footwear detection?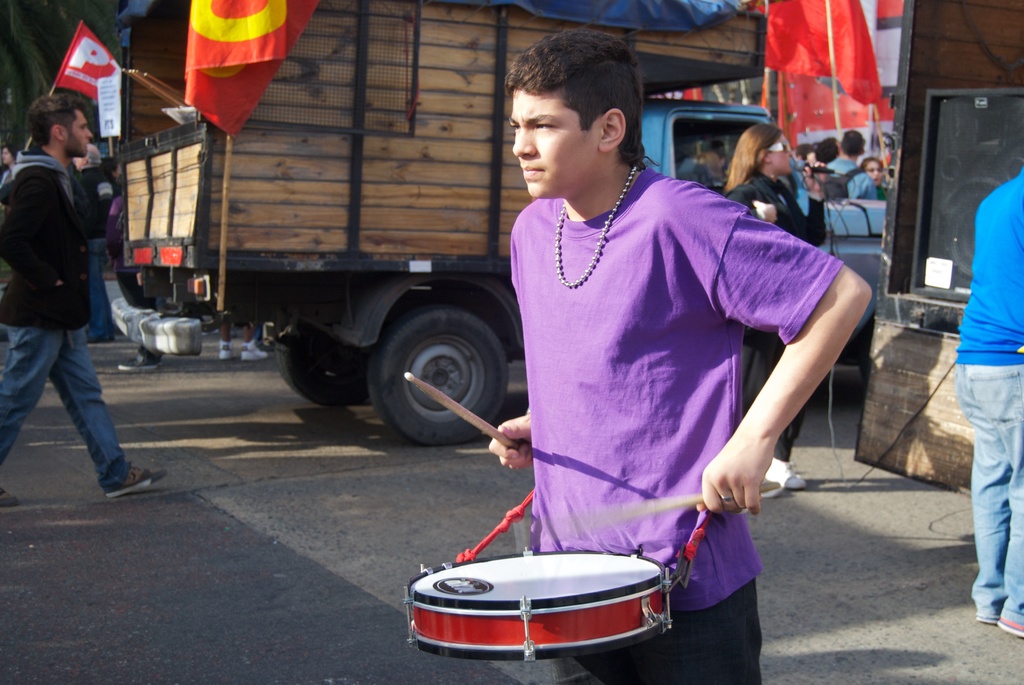
[117,356,158,374]
